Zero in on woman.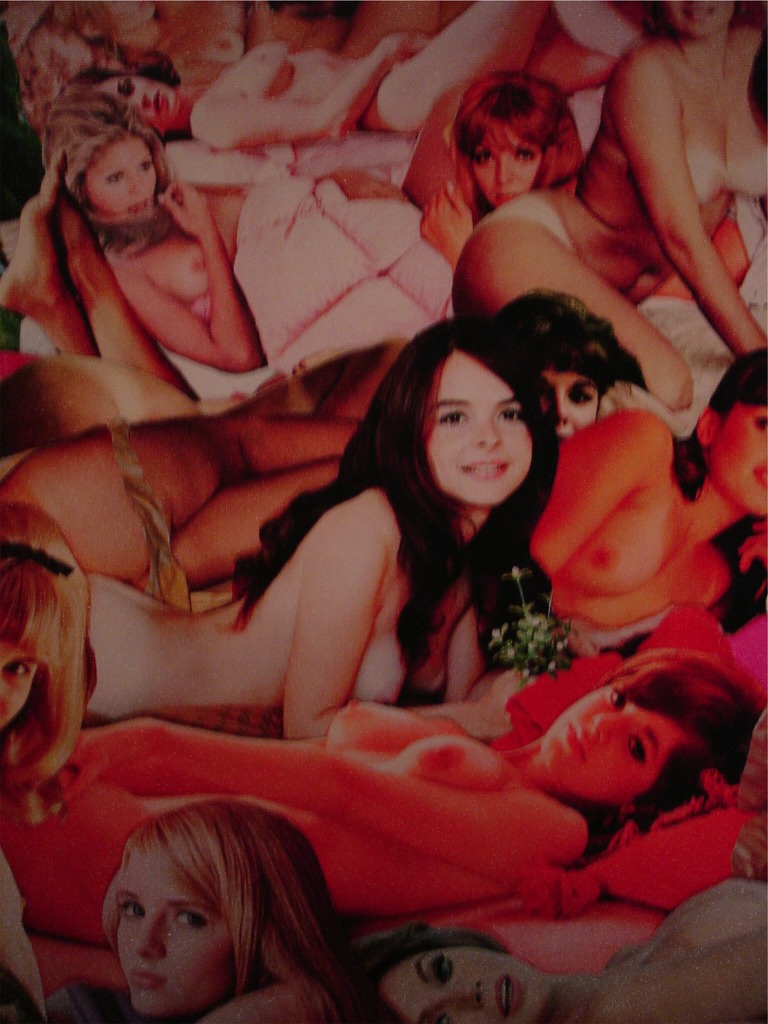
Zeroed in: crop(2, 650, 765, 903).
